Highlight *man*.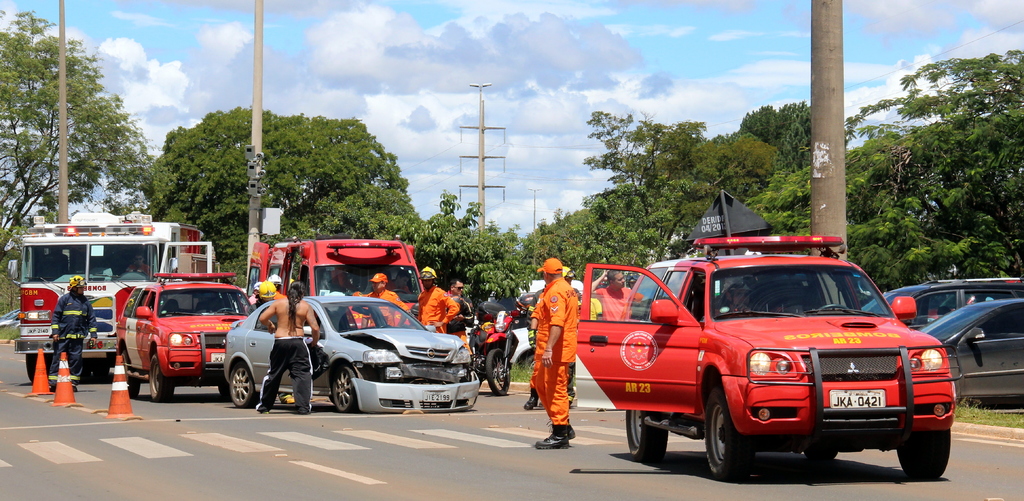
Highlighted region: x1=447 y1=283 x2=479 y2=347.
